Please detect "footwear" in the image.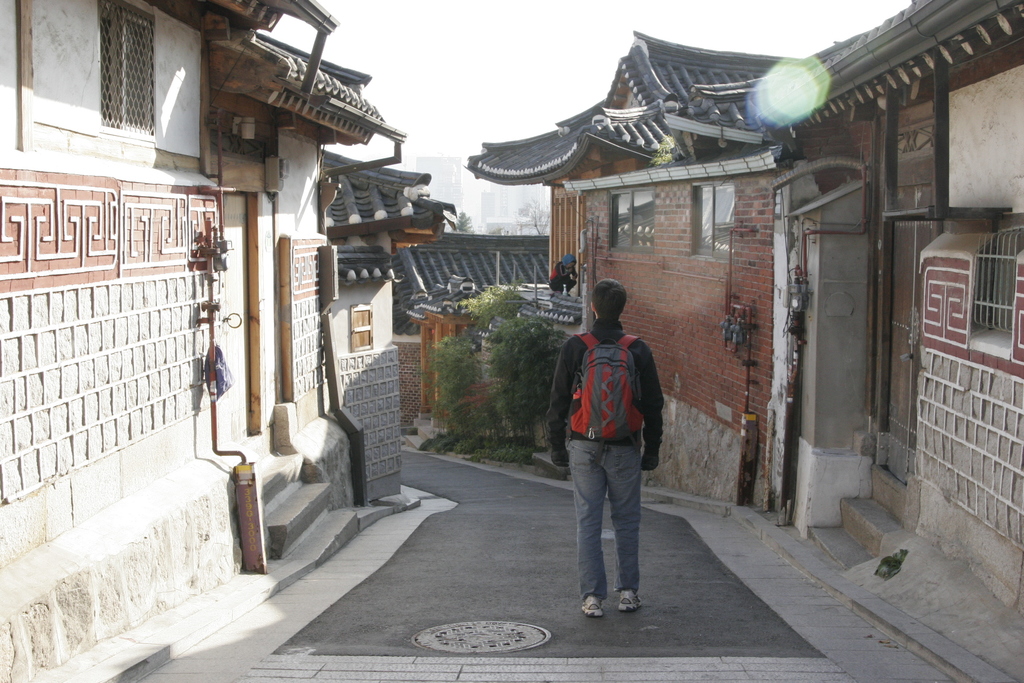
crop(584, 595, 606, 617).
